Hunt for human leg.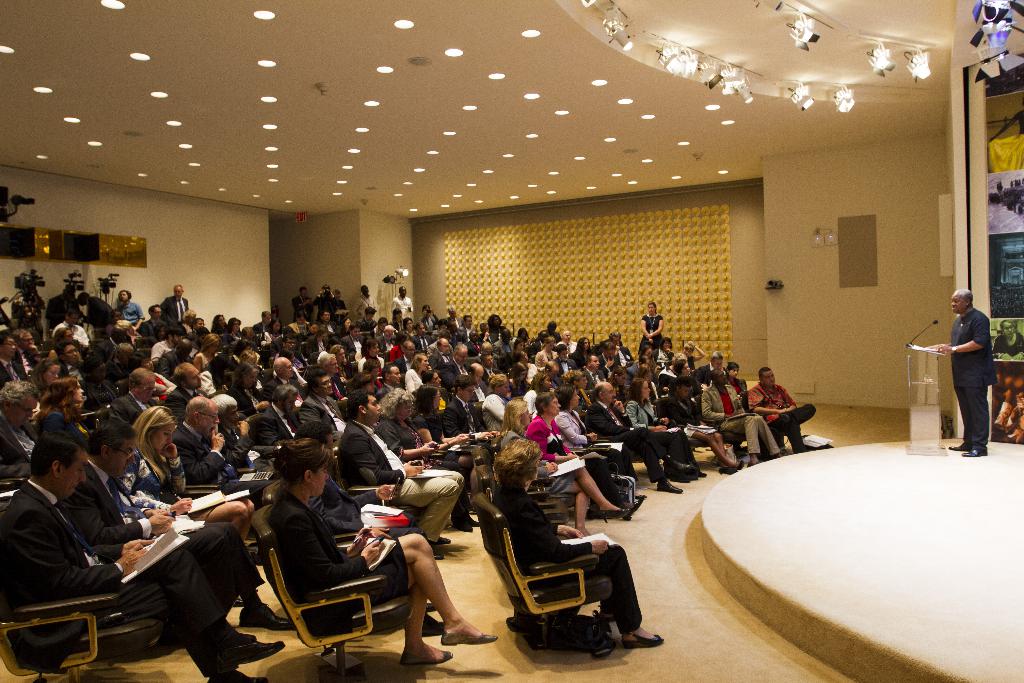
Hunted down at left=595, top=541, right=664, bottom=646.
